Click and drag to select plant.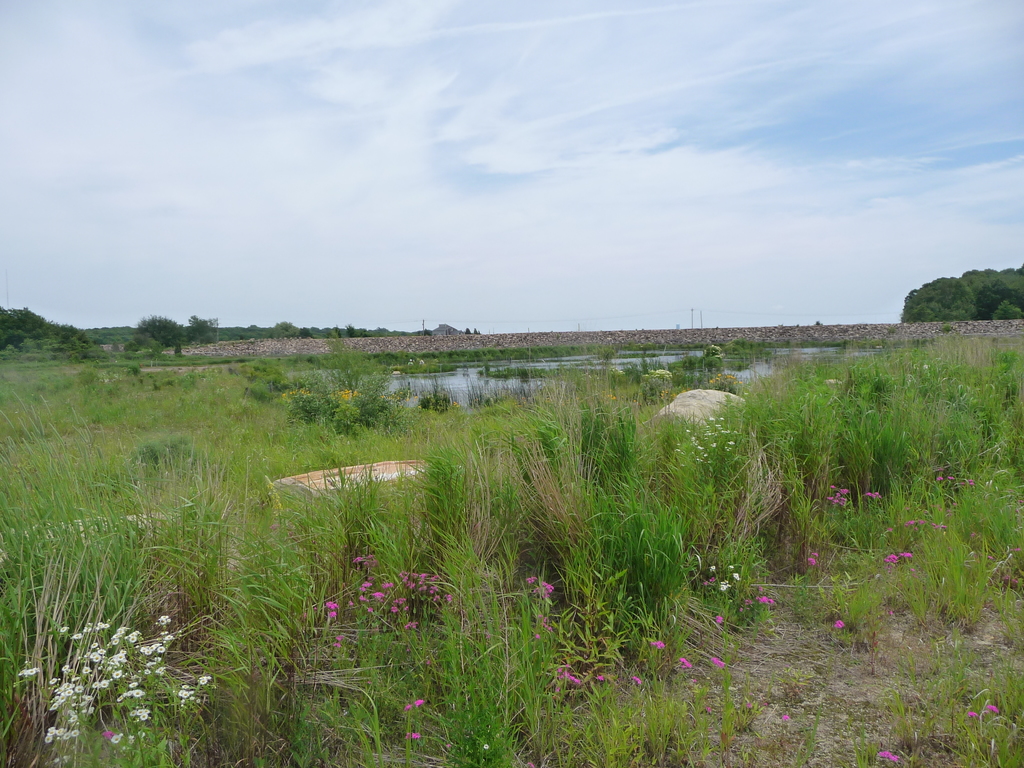
Selection: (113, 332, 161, 352).
